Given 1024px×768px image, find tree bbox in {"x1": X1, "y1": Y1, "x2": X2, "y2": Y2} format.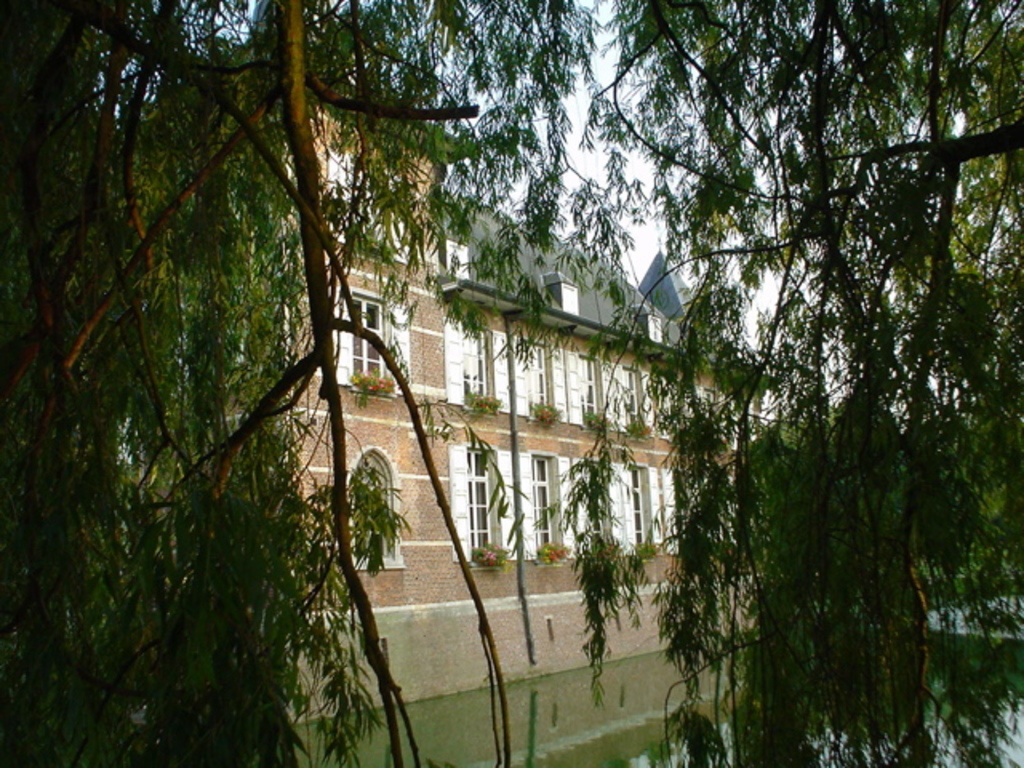
{"x1": 635, "y1": 70, "x2": 989, "y2": 746}.
